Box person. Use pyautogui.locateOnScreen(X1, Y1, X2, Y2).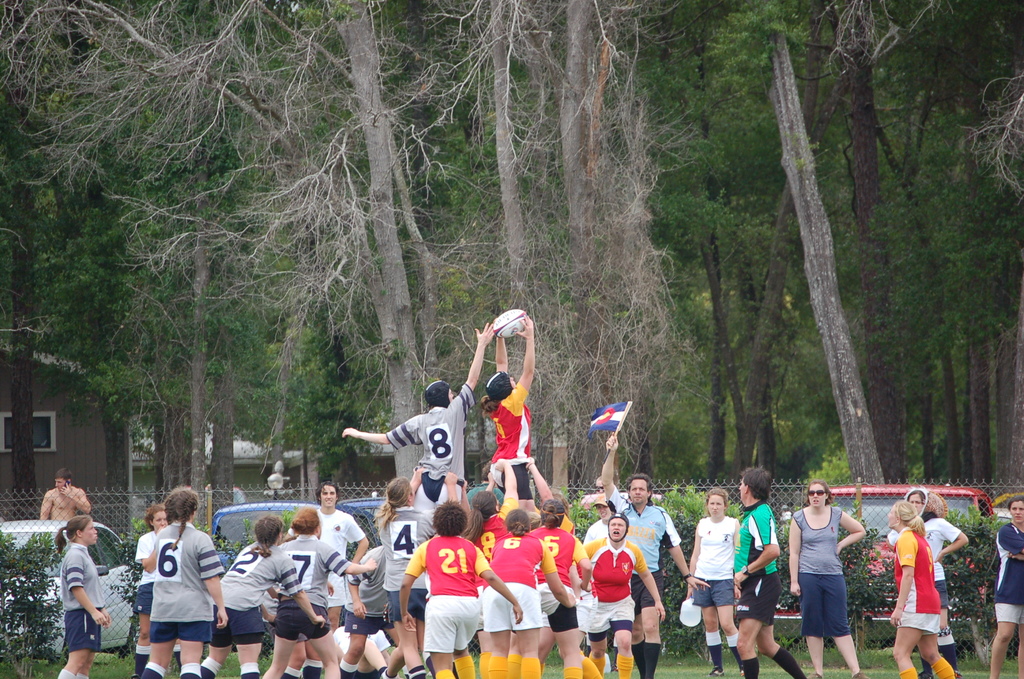
pyautogui.locateOnScreen(483, 512, 544, 678).
